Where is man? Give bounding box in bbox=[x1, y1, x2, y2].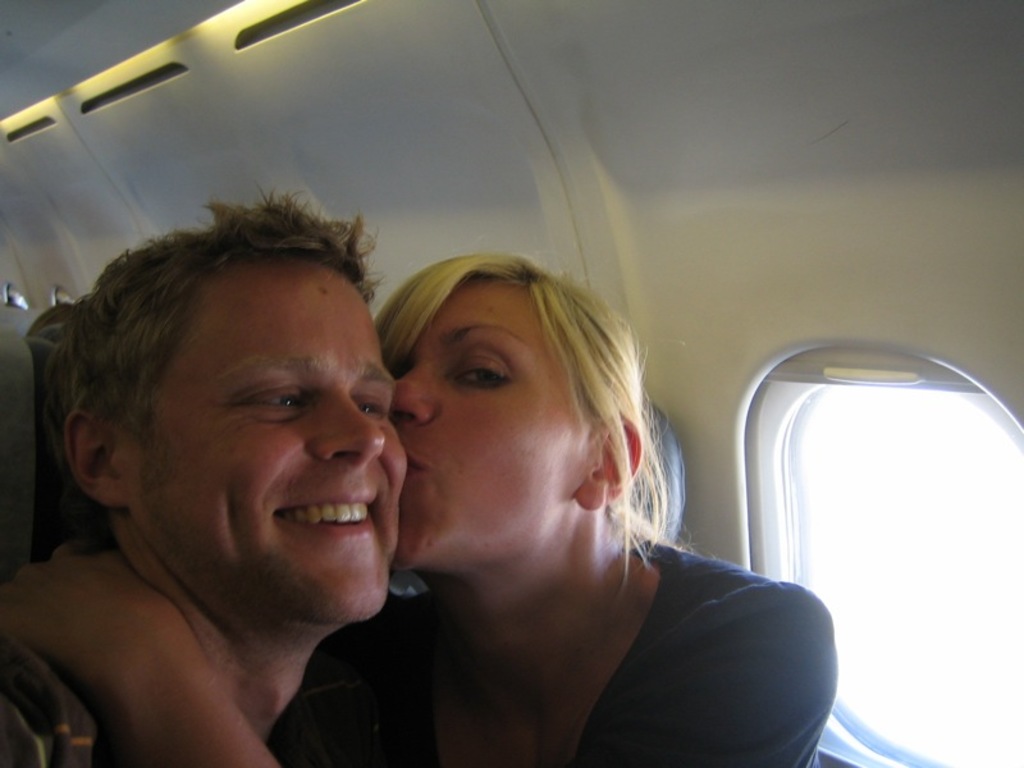
bbox=[0, 182, 415, 767].
